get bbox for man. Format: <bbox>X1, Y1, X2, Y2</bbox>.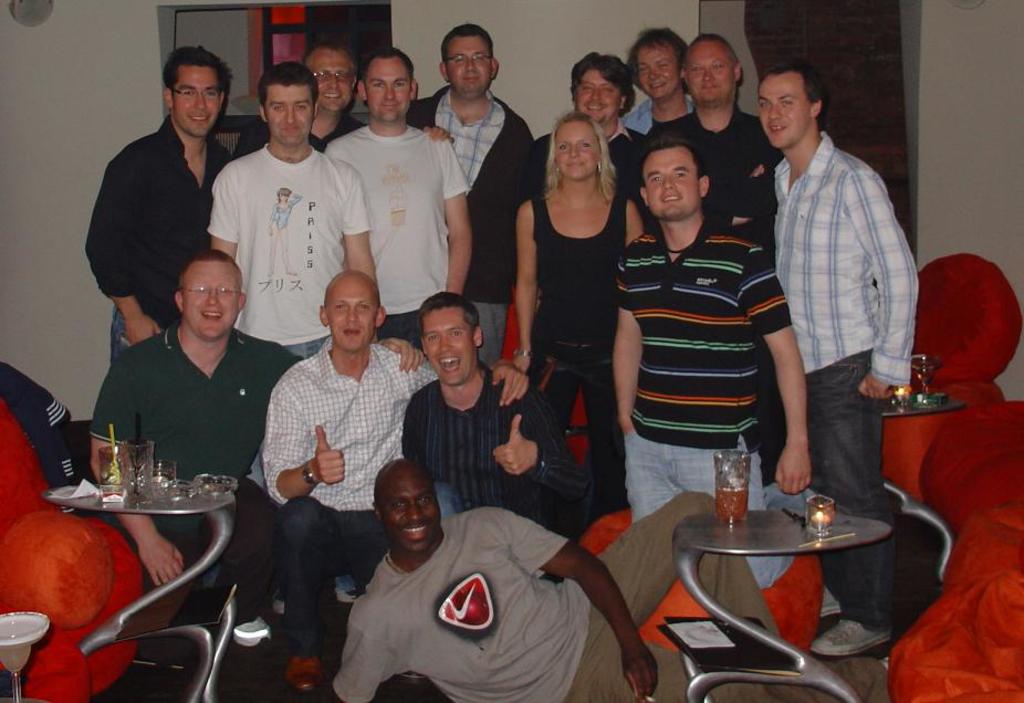
<bbox>754, 60, 919, 655</bbox>.
